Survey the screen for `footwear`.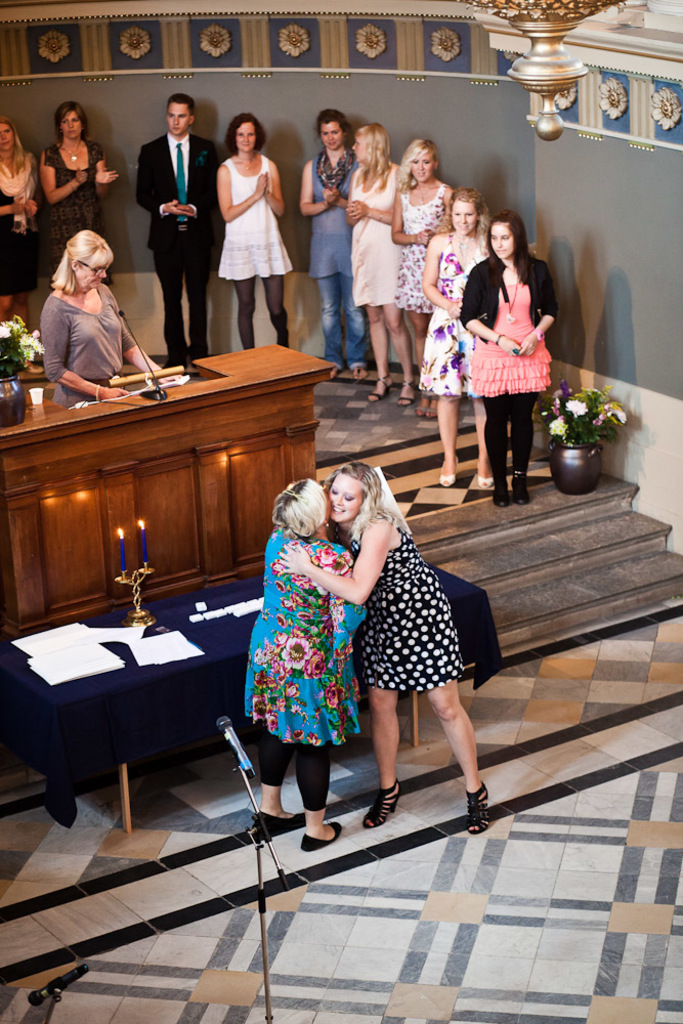
Survey found: box=[328, 362, 338, 384].
